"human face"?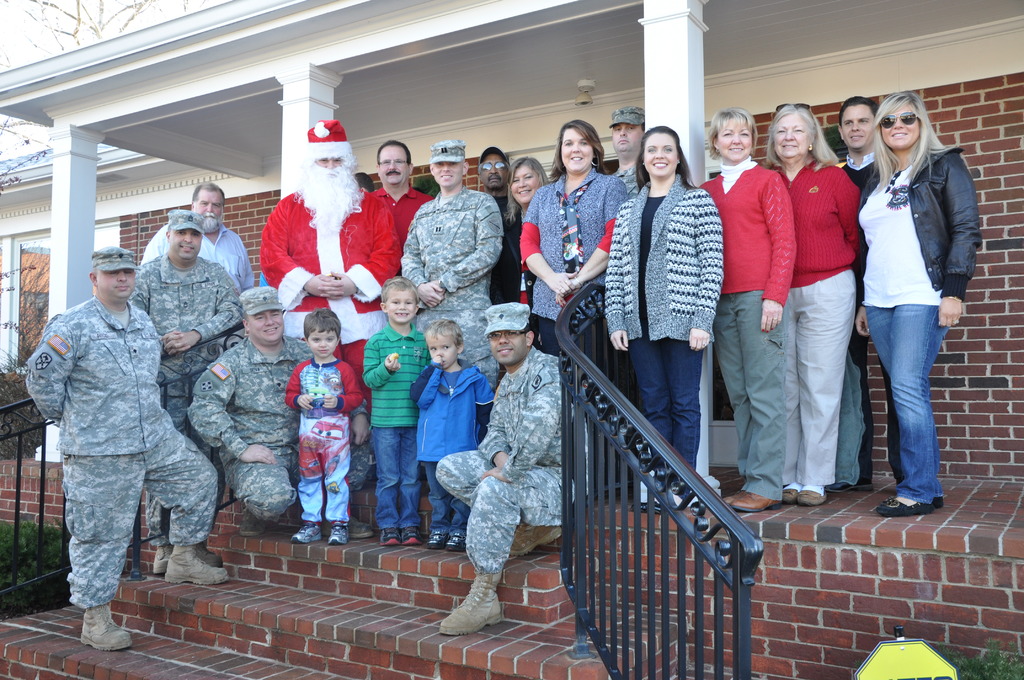
<bbox>98, 271, 137, 302</bbox>
